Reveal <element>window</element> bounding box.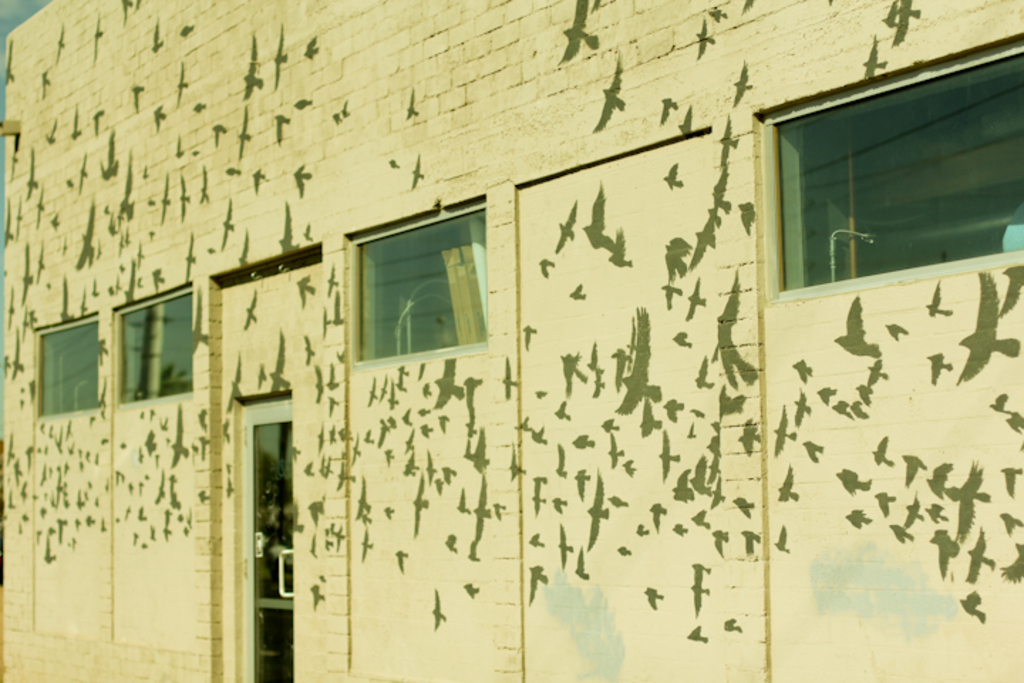
Revealed: 36, 309, 102, 417.
